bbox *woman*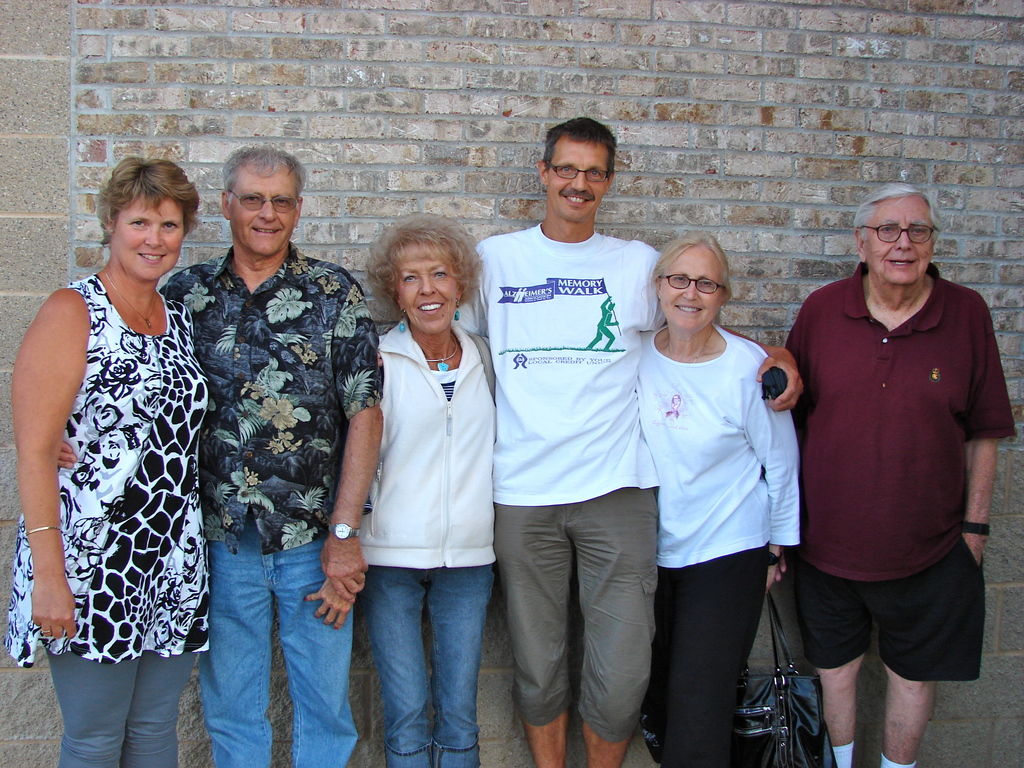
<box>376,209,497,767</box>
